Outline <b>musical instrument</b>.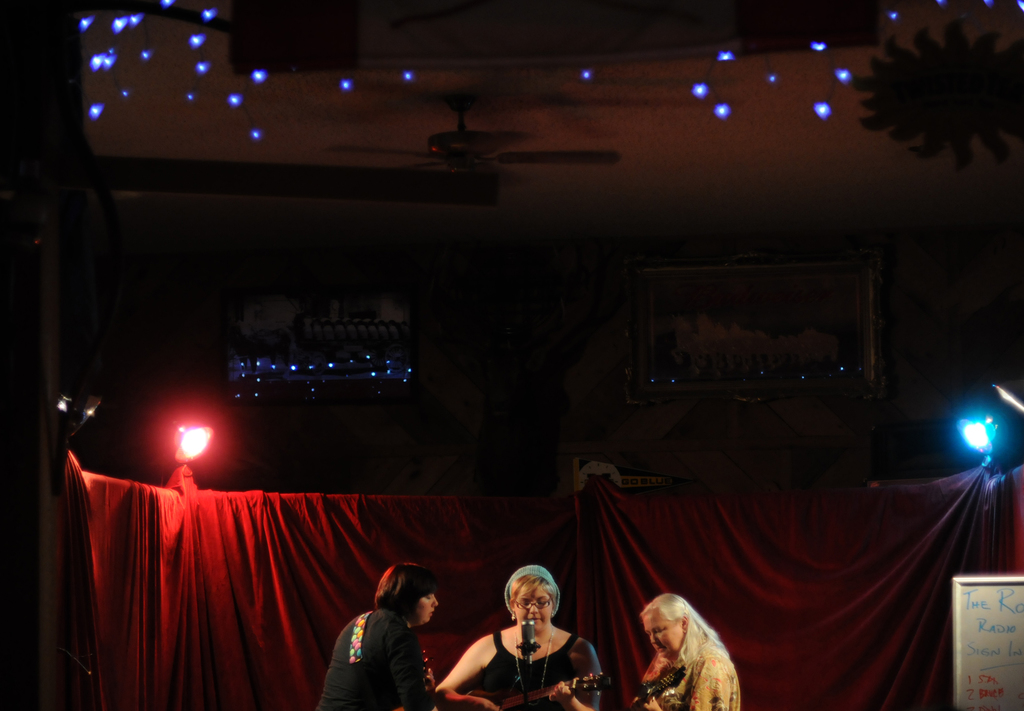
Outline: bbox=[446, 674, 590, 710].
